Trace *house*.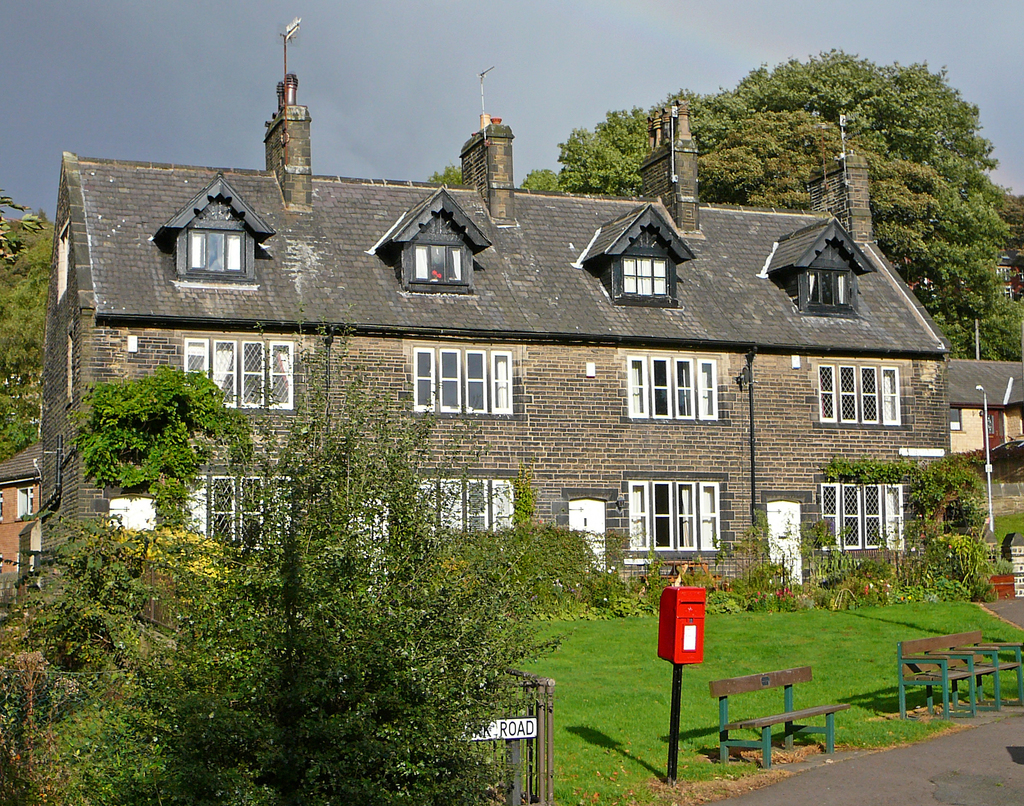
Traced to [941, 342, 1023, 474].
